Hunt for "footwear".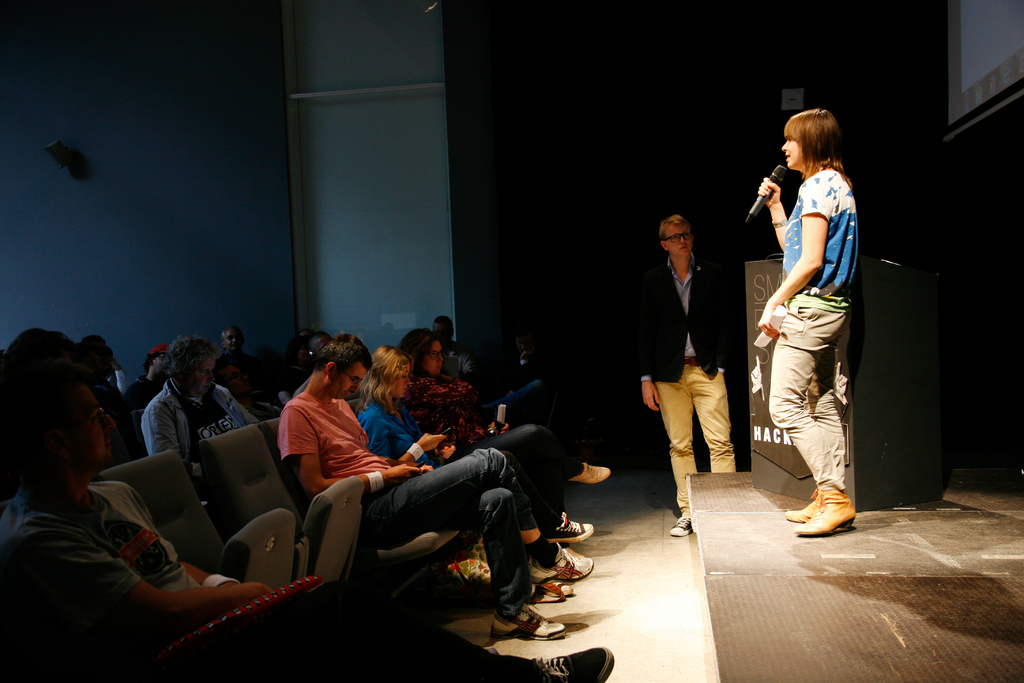
Hunted down at (488, 609, 564, 641).
